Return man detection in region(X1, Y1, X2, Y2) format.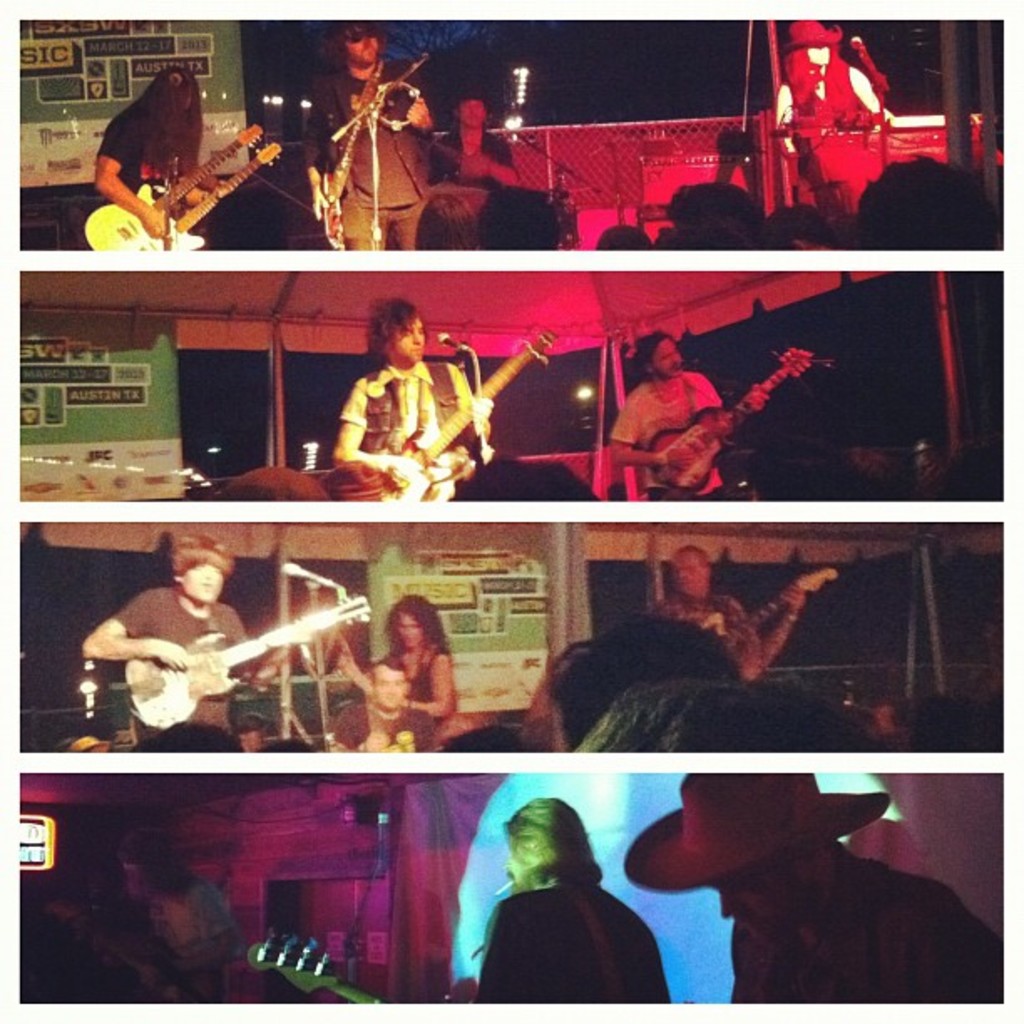
region(308, 20, 425, 249).
